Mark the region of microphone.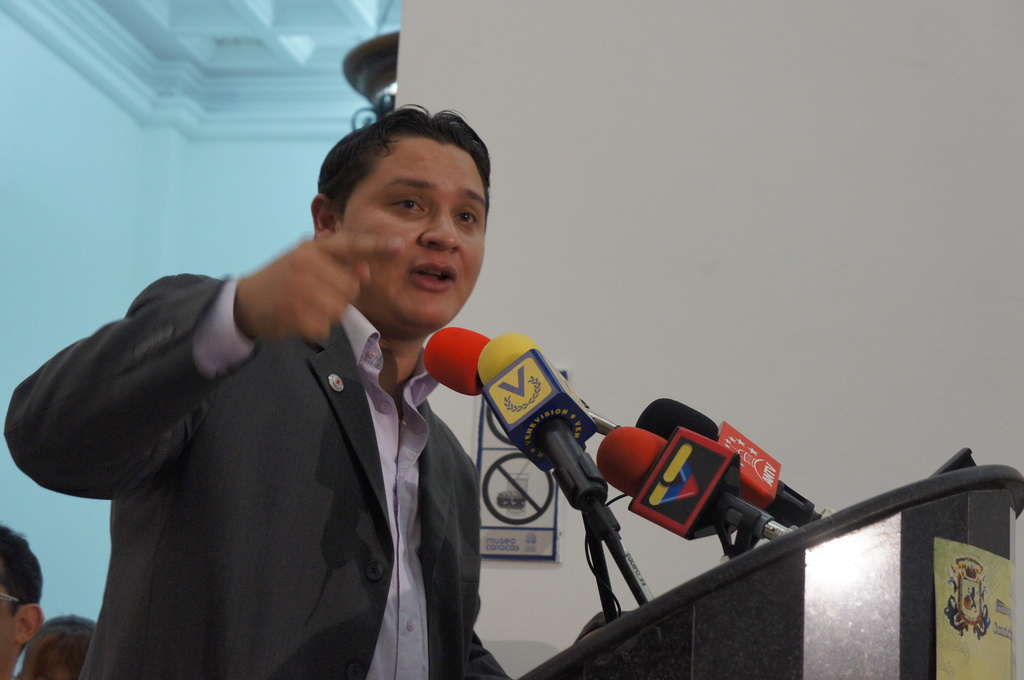
Region: Rect(587, 412, 778, 553).
